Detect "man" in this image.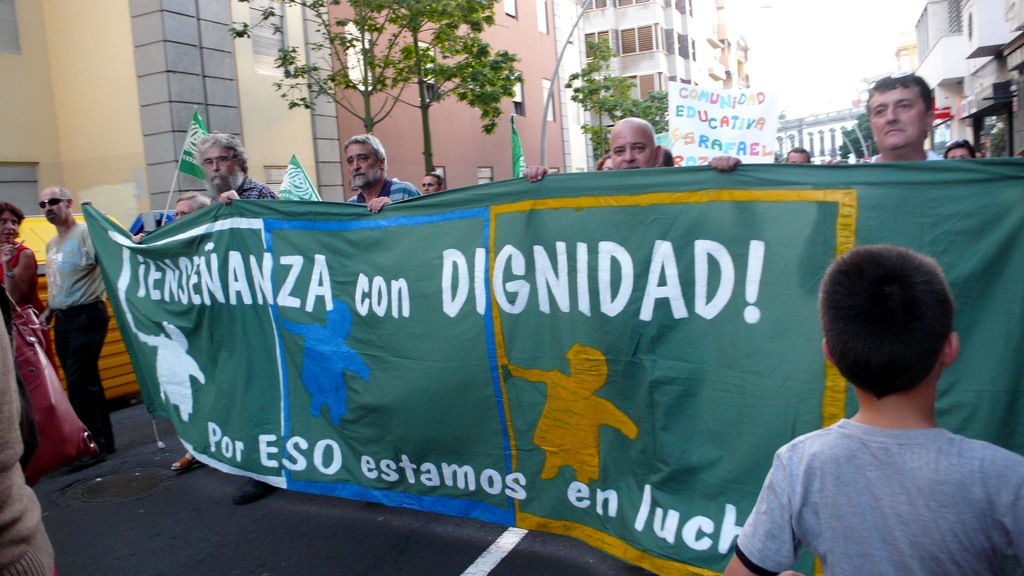
Detection: <bbox>974, 148, 984, 159</bbox>.
